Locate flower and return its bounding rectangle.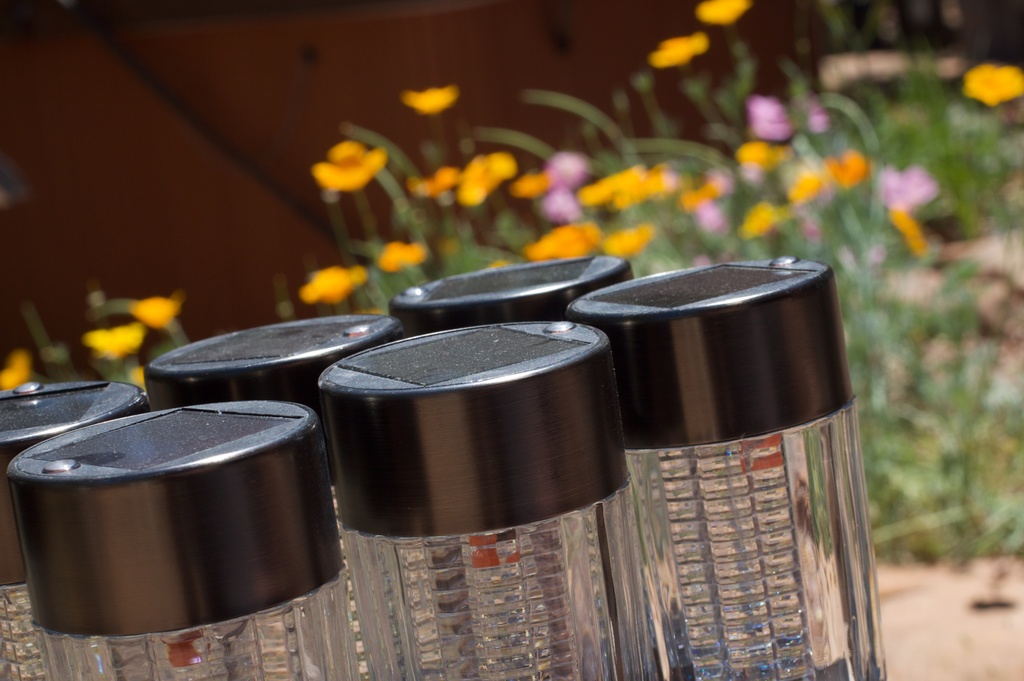
[964,63,1023,106].
